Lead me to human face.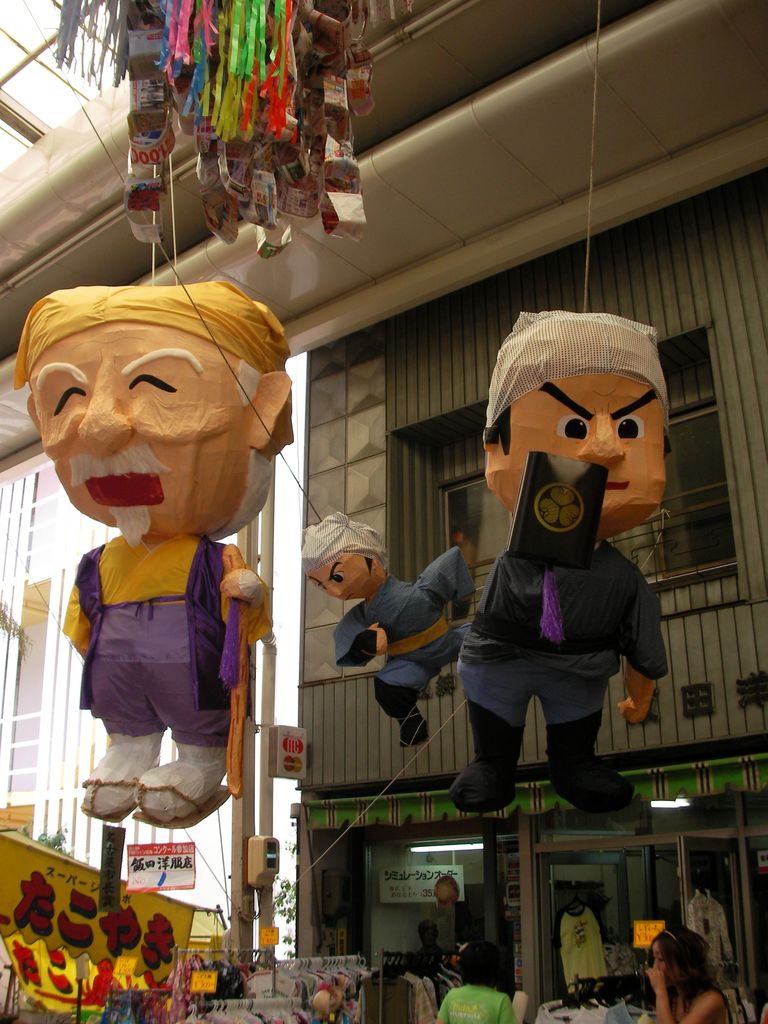
Lead to <region>652, 941, 676, 986</region>.
